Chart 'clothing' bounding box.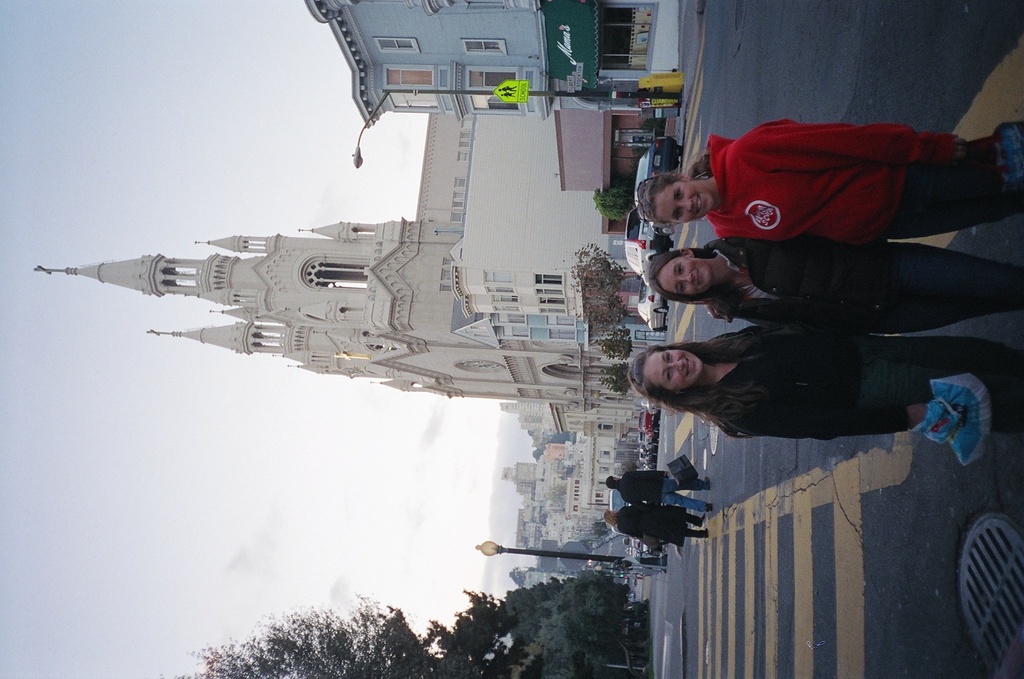
Charted: (604, 469, 713, 507).
